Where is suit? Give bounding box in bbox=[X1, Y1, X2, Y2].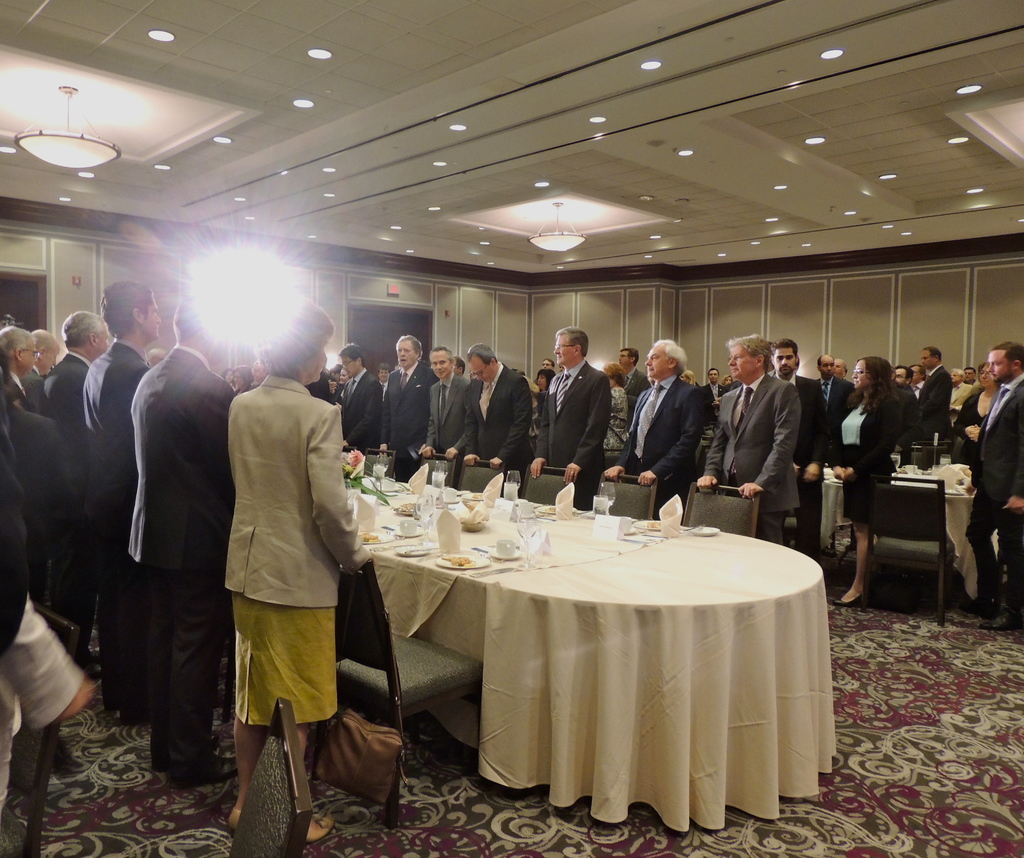
bbox=[712, 347, 819, 553].
